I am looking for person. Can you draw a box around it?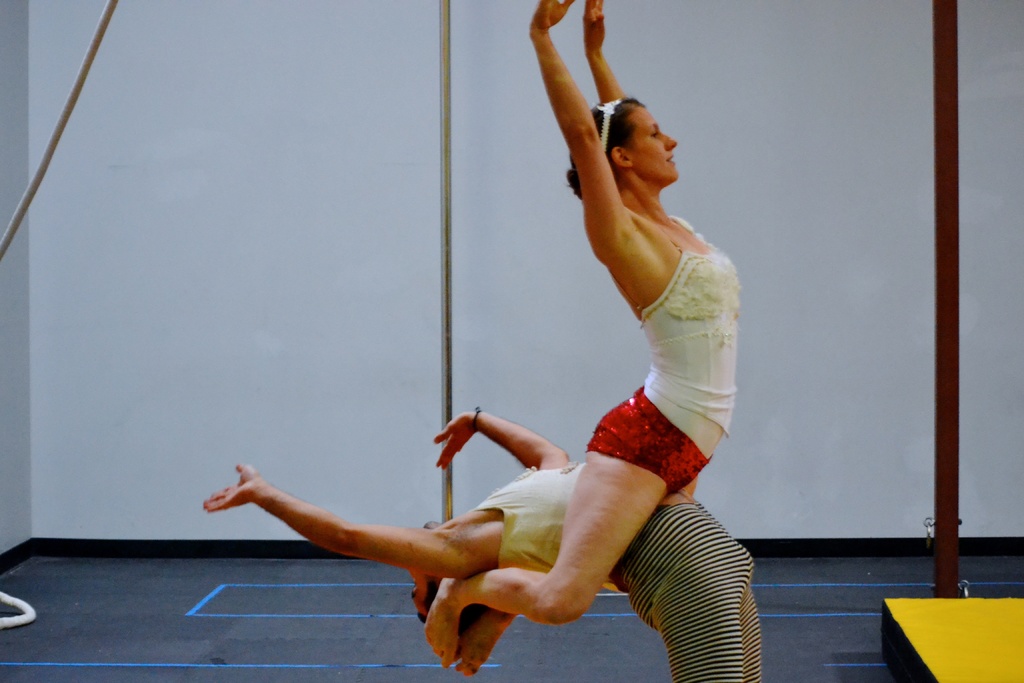
Sure, the bounding box is <box>202,407,763,682</box>.
